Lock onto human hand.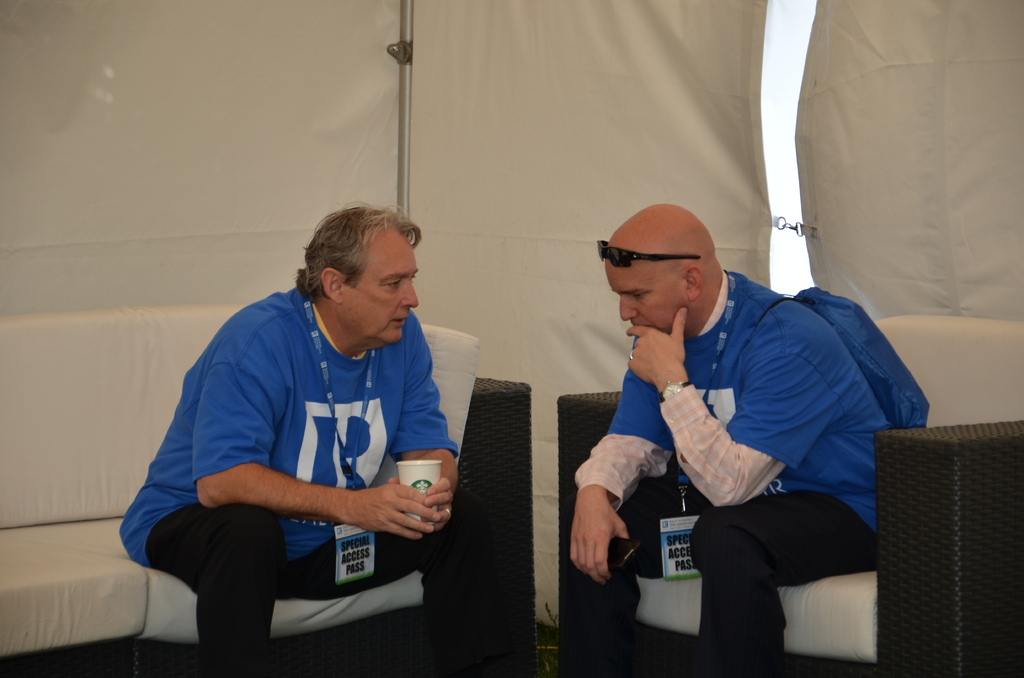
Locked: BBox(569, 490, 634, 588).
